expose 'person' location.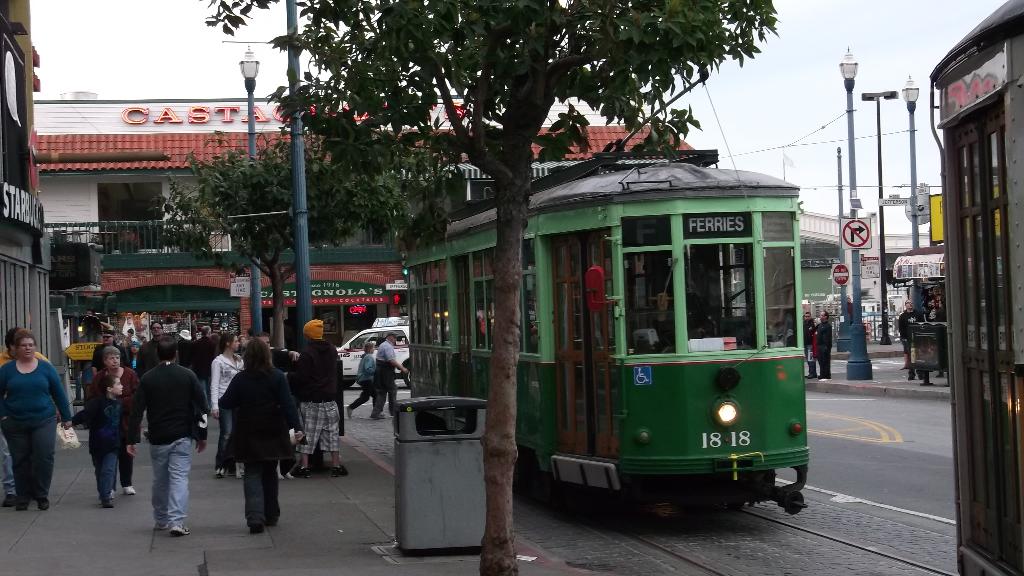
Exposed at Rect(899, 300, 917, 367).
